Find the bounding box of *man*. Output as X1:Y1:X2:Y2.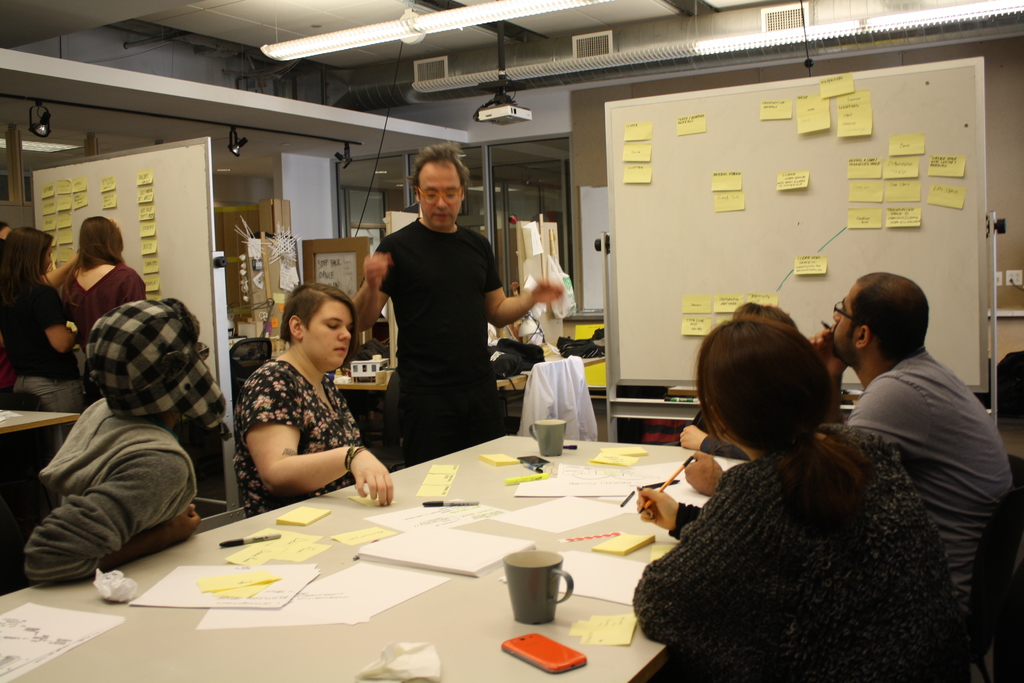
810:272:1021:680.
